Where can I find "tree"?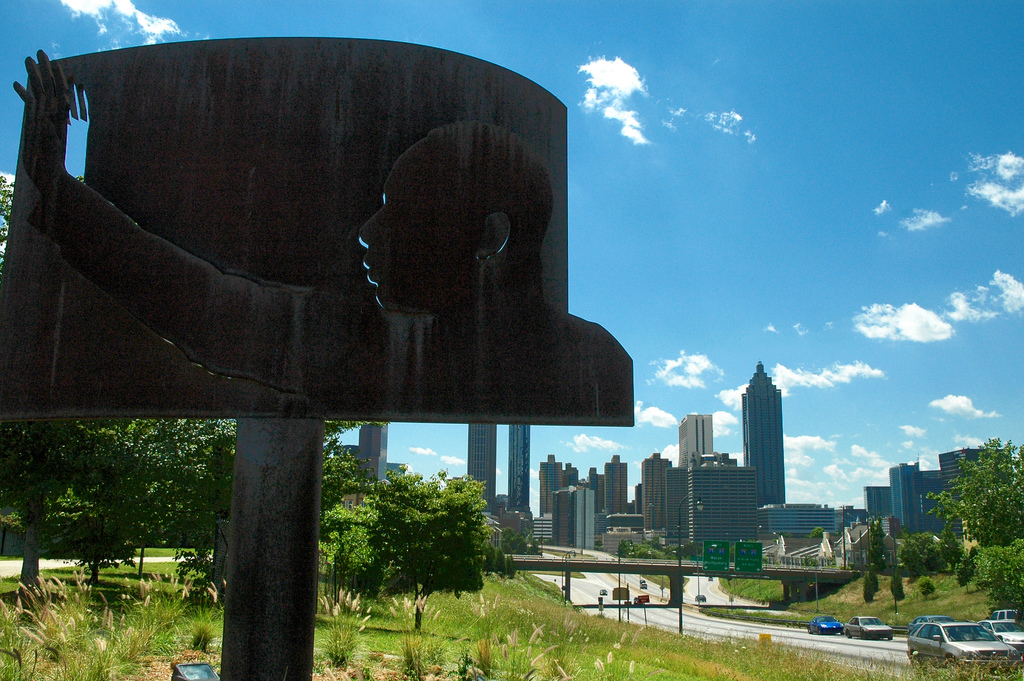
You can find it at bbox=(335, 461, 497, 636).
